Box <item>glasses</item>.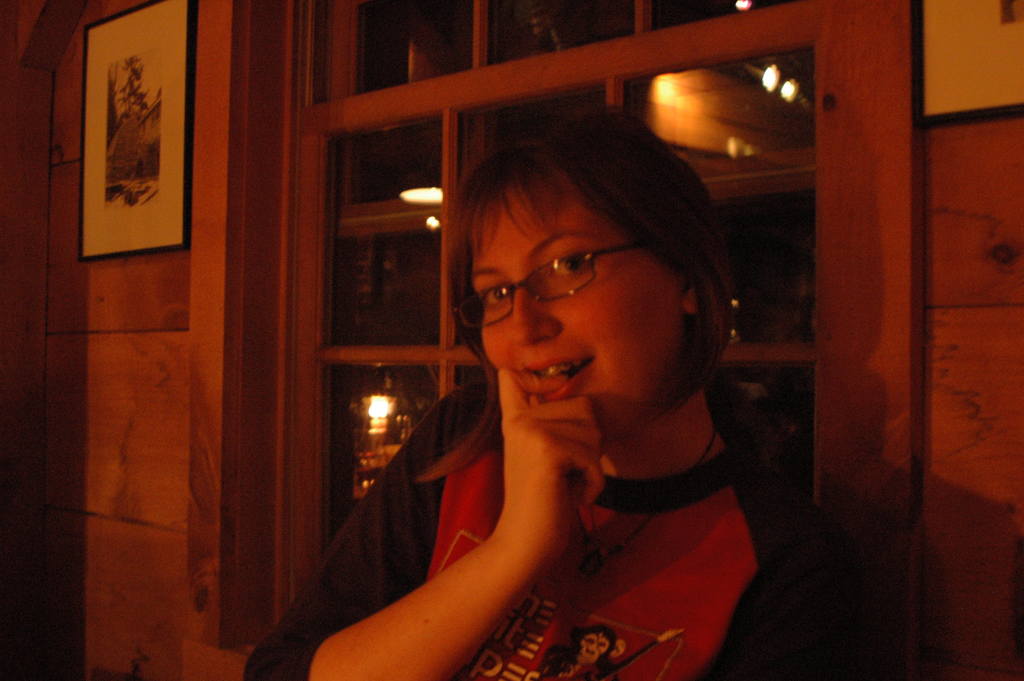
select_region(446, 243, 672, 328).
